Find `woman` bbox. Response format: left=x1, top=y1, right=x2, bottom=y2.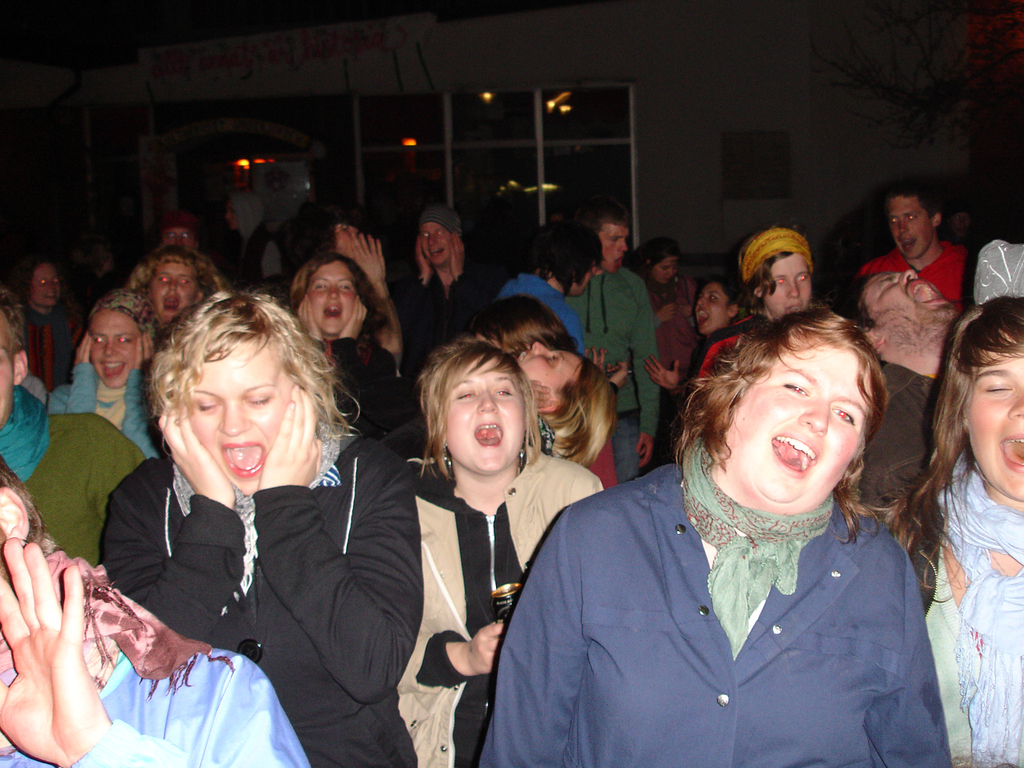
left=49, top=296, right=162, bottom=461.
